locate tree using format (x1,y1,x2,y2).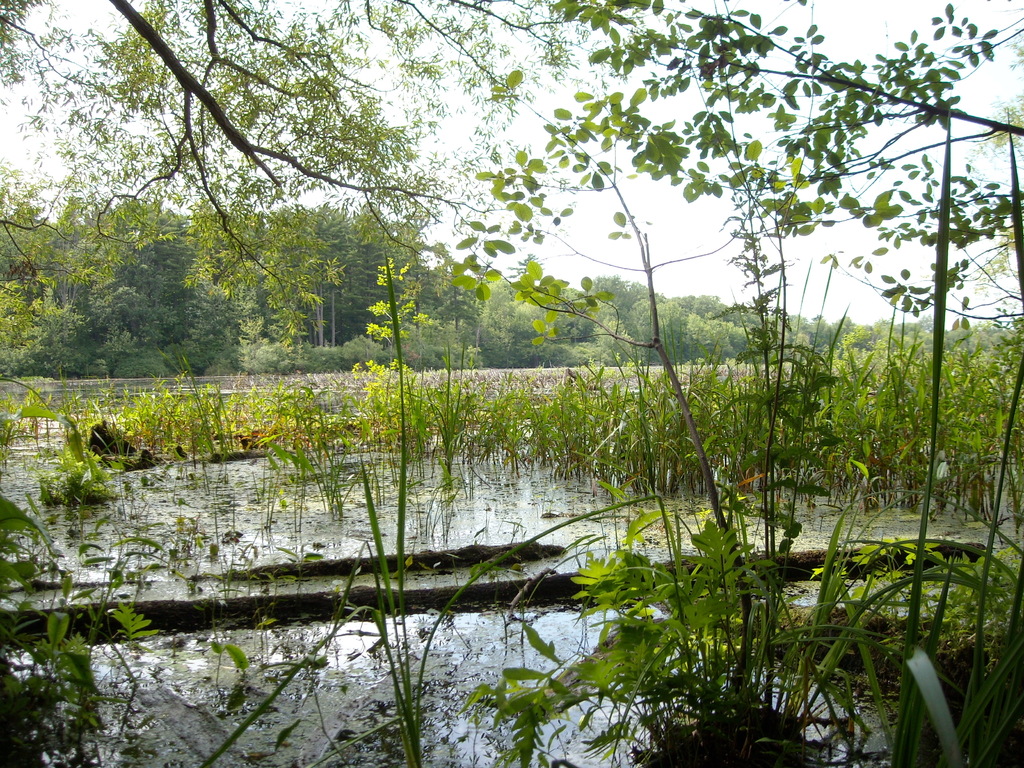
(423,250,480,329).
